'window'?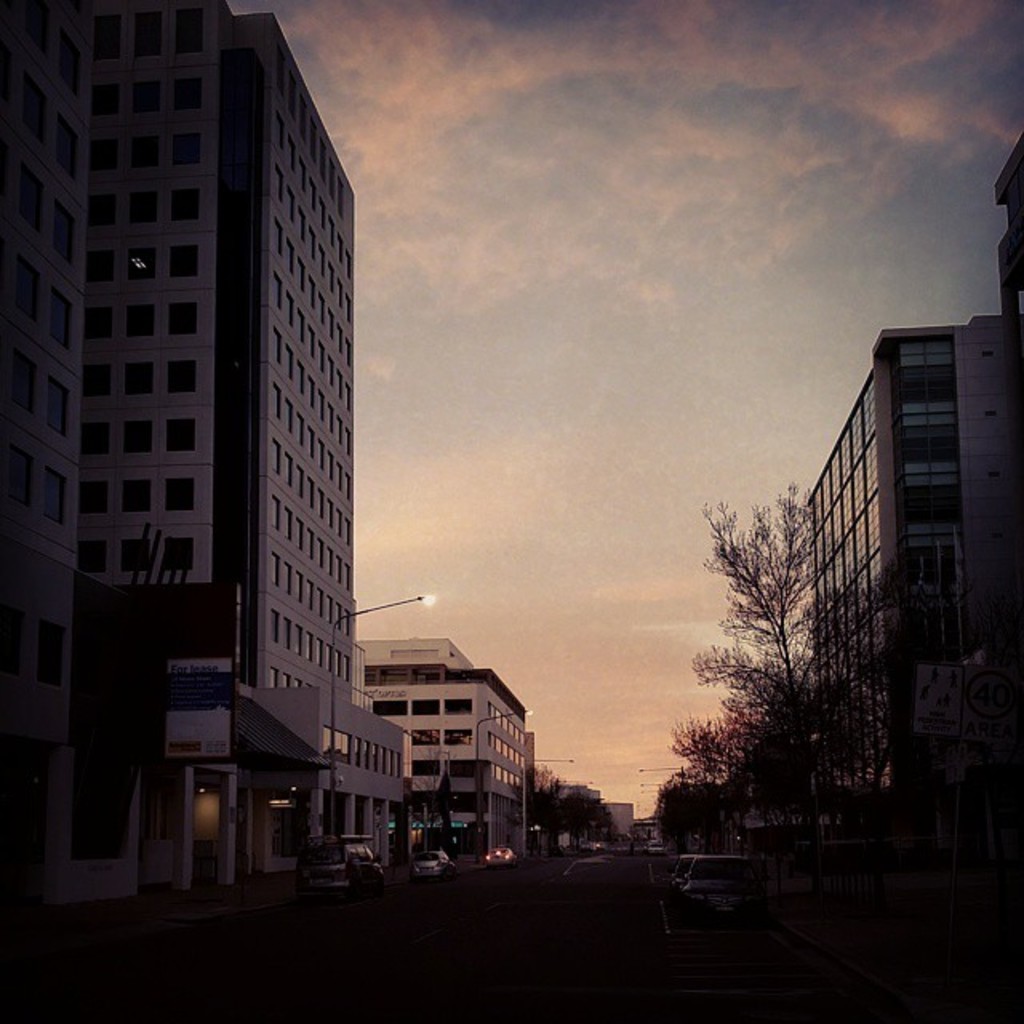
<region>48, 464, 69, 525</region>
